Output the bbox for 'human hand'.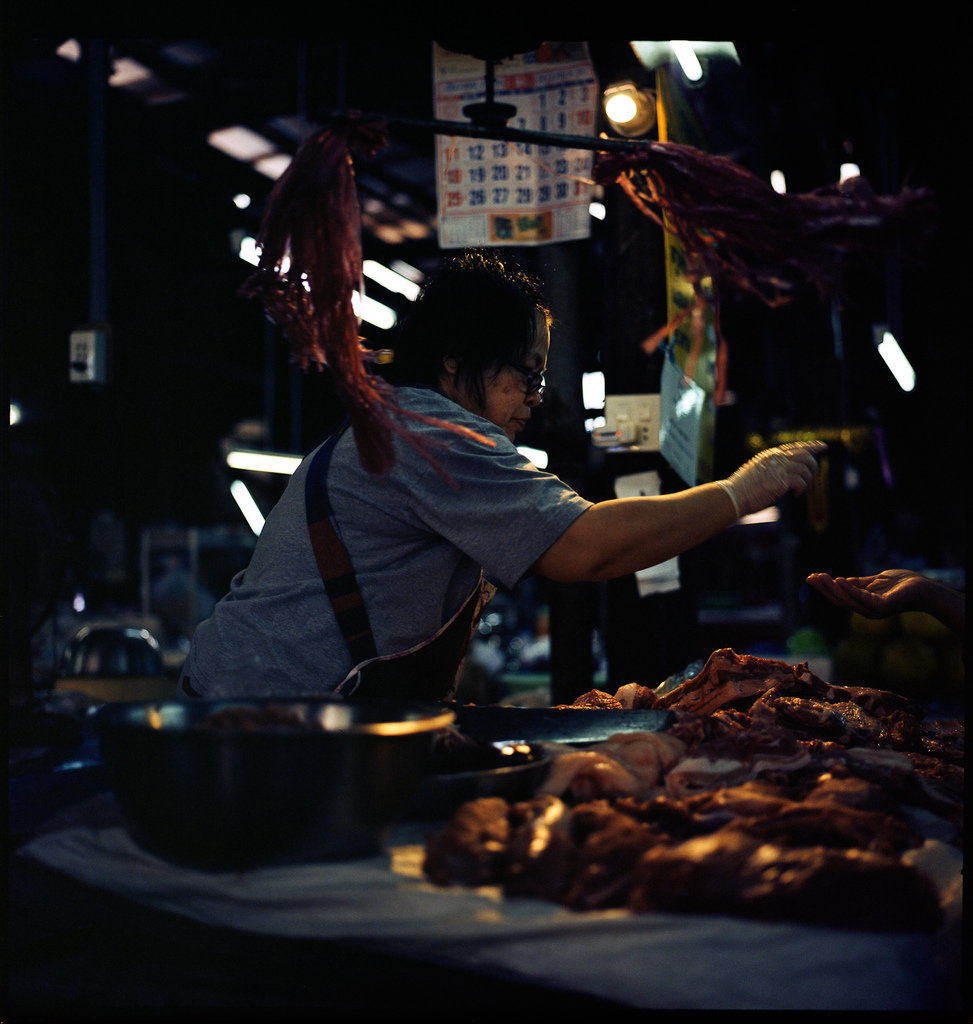
detection(707, 435, 855, 539).
